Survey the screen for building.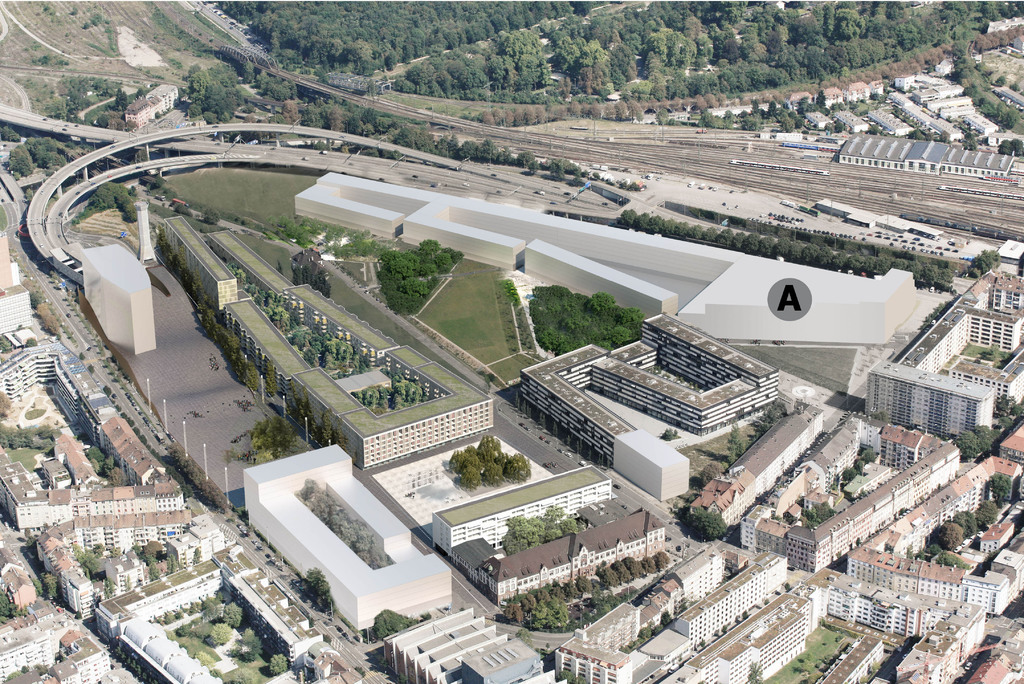
Survey found: detection(162, 213, 502, 462).
